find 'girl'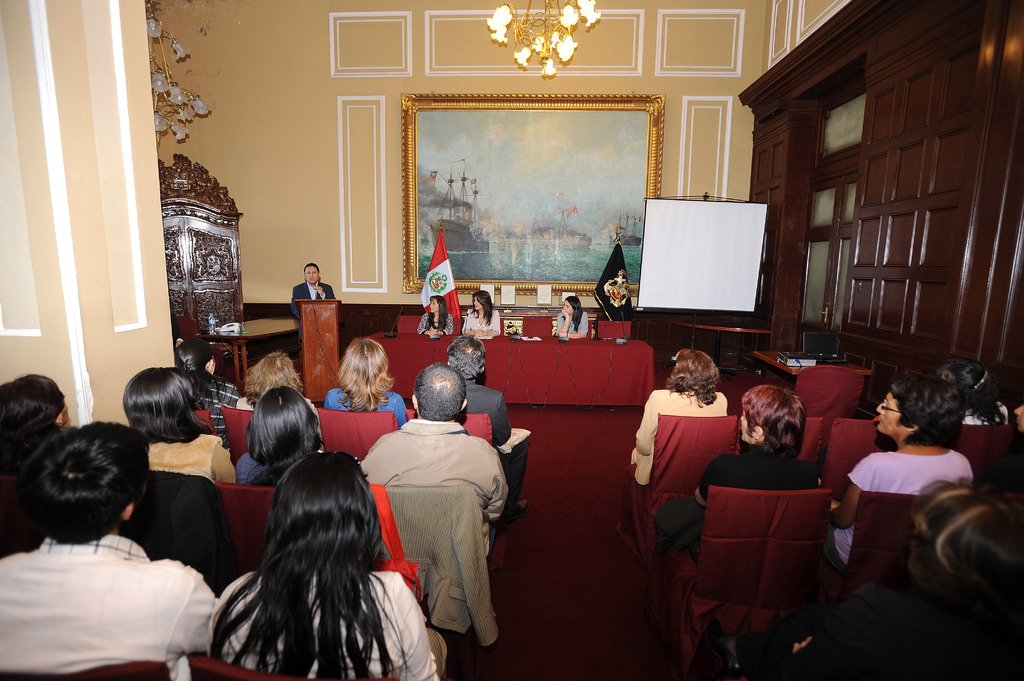
x1=461, y1=292, x2=500, y2=340
